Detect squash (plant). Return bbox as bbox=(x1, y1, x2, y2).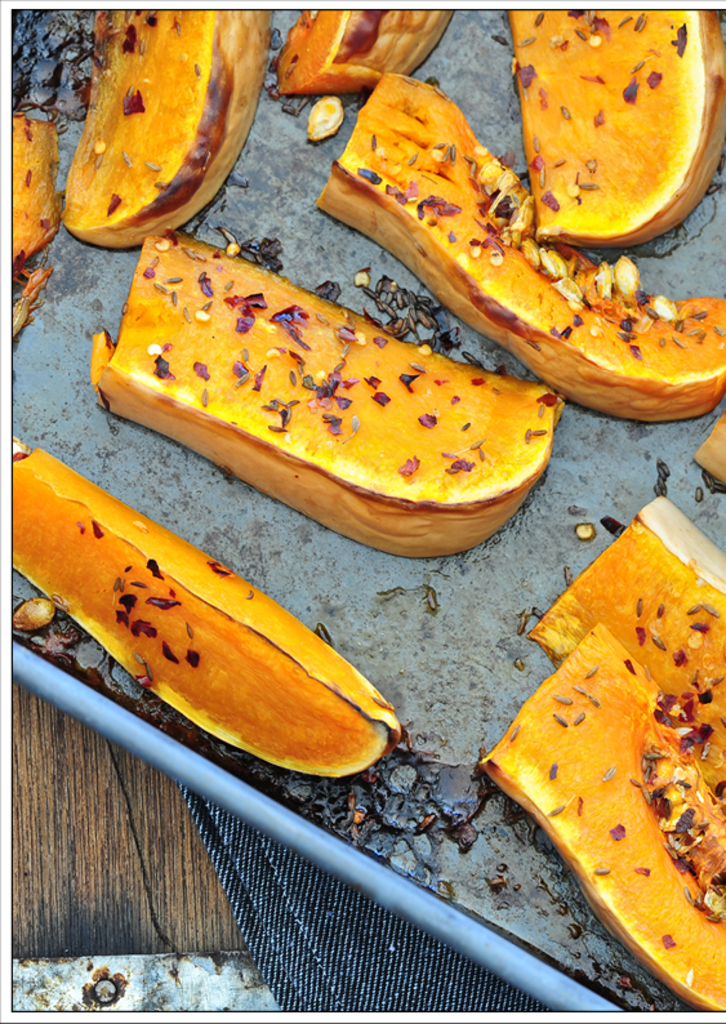
bbox=(309, 36, 699, 366).
